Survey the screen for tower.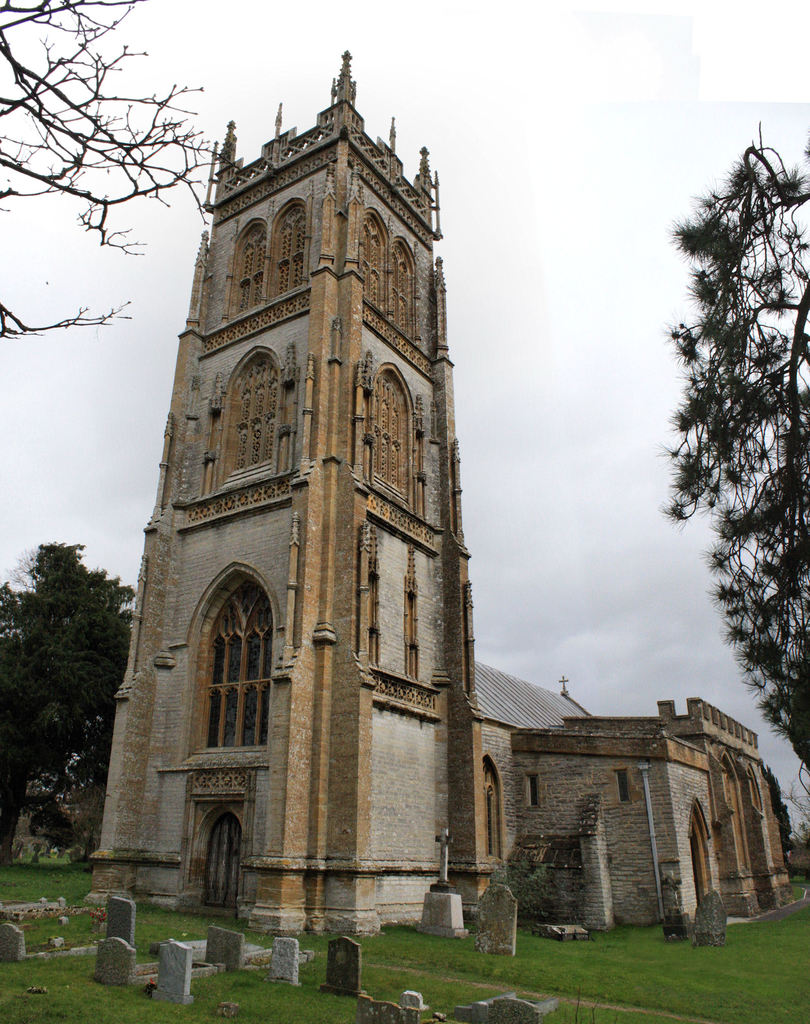
Survey found: region(79, 51, 644, 942).
